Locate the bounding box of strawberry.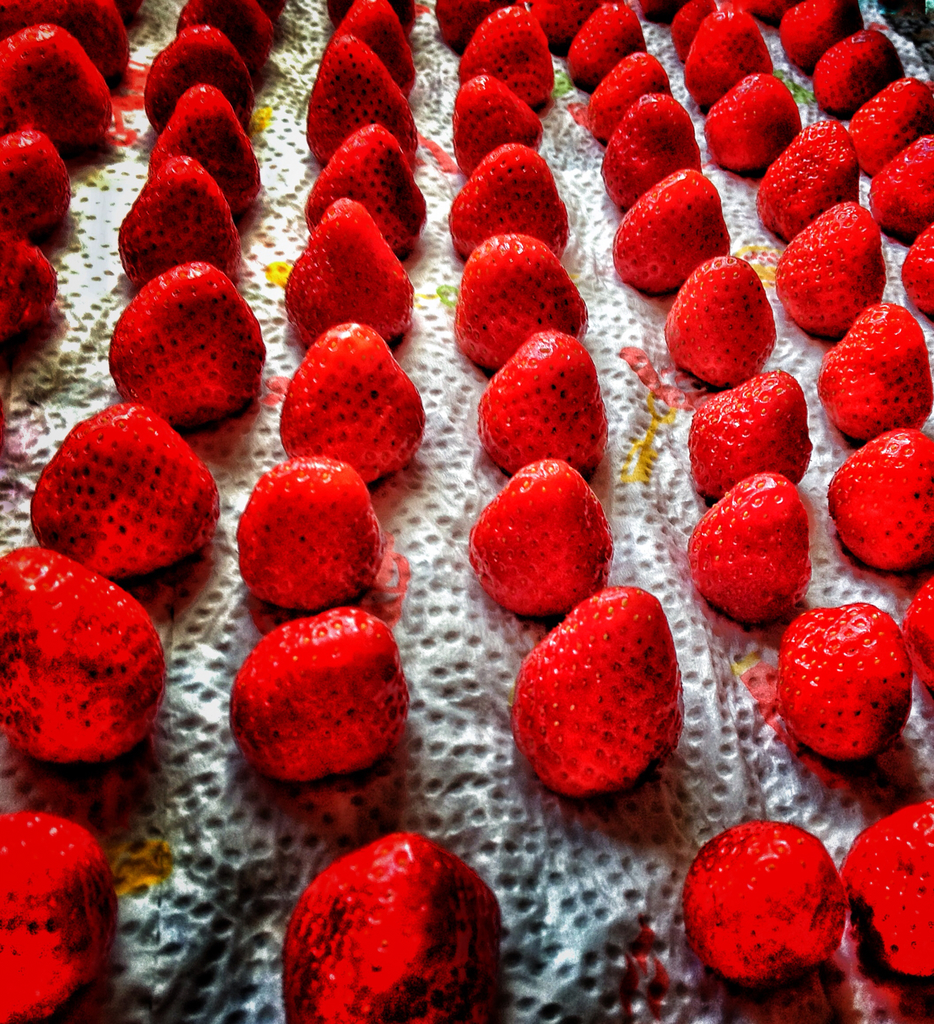
Bounding box: locate(233, 451, 380, 616).
